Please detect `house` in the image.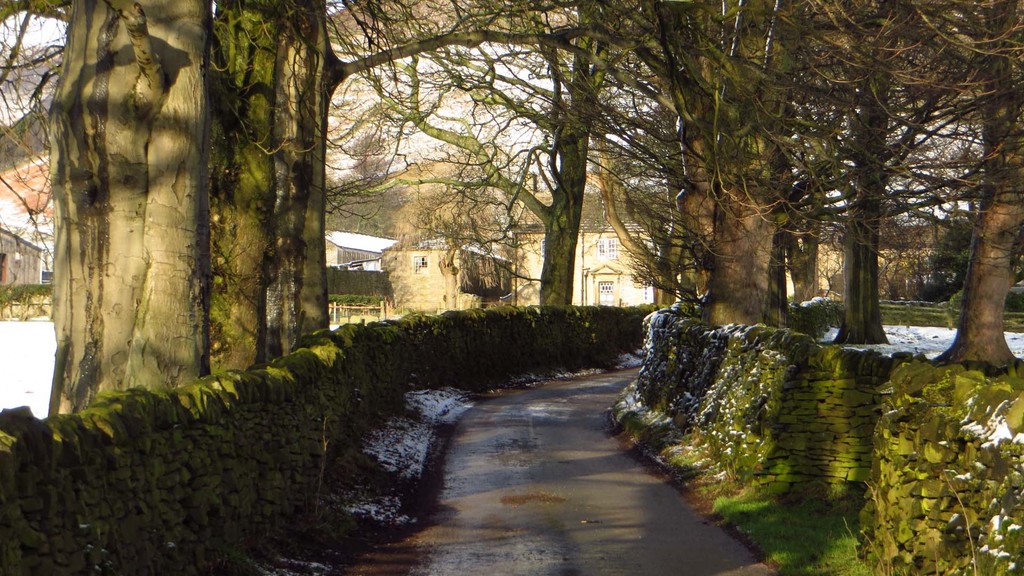
box=[0, 204, 49, 321].
